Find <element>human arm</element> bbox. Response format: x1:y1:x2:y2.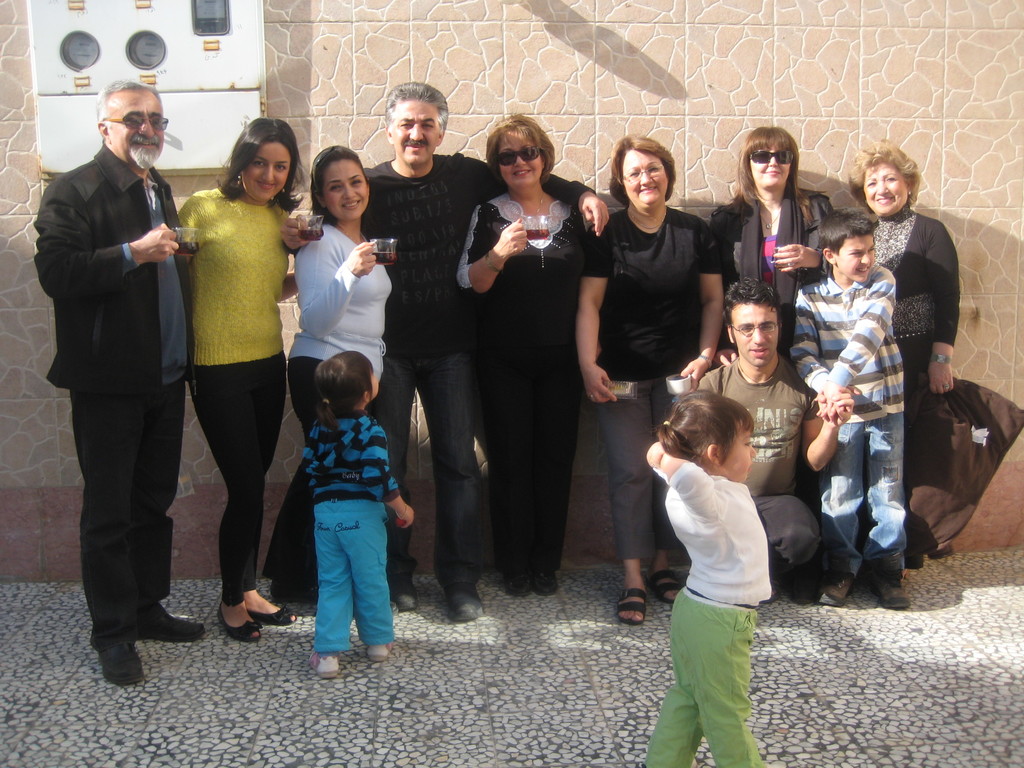
712:209:738:365.
